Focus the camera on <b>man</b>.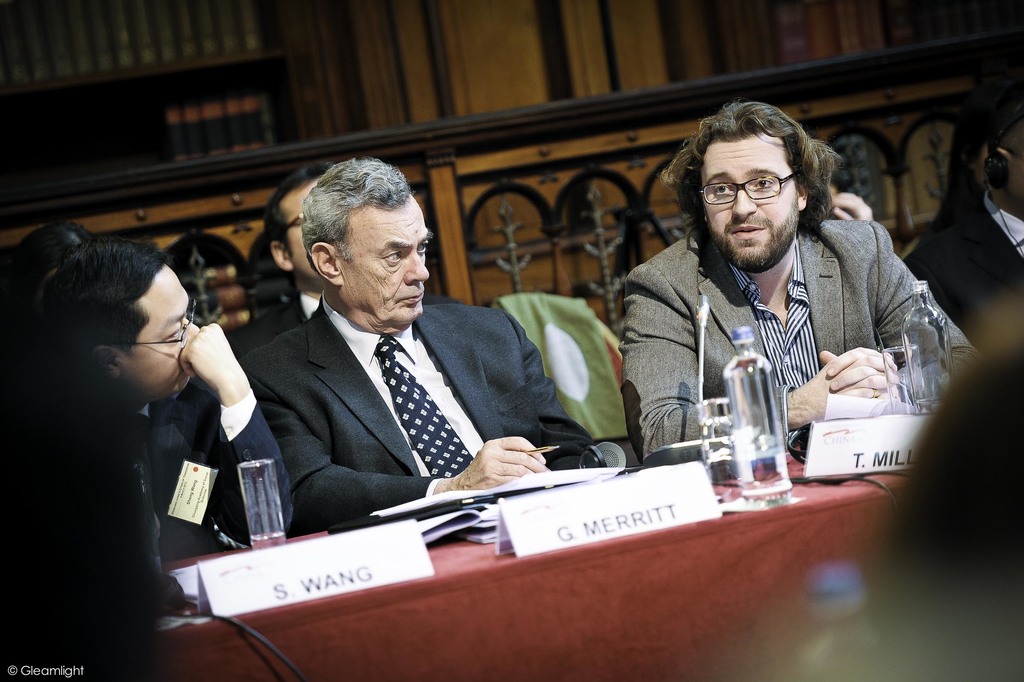
Focus region: pyautogui.locateOnScreen(901, 120, 1023, 337).
